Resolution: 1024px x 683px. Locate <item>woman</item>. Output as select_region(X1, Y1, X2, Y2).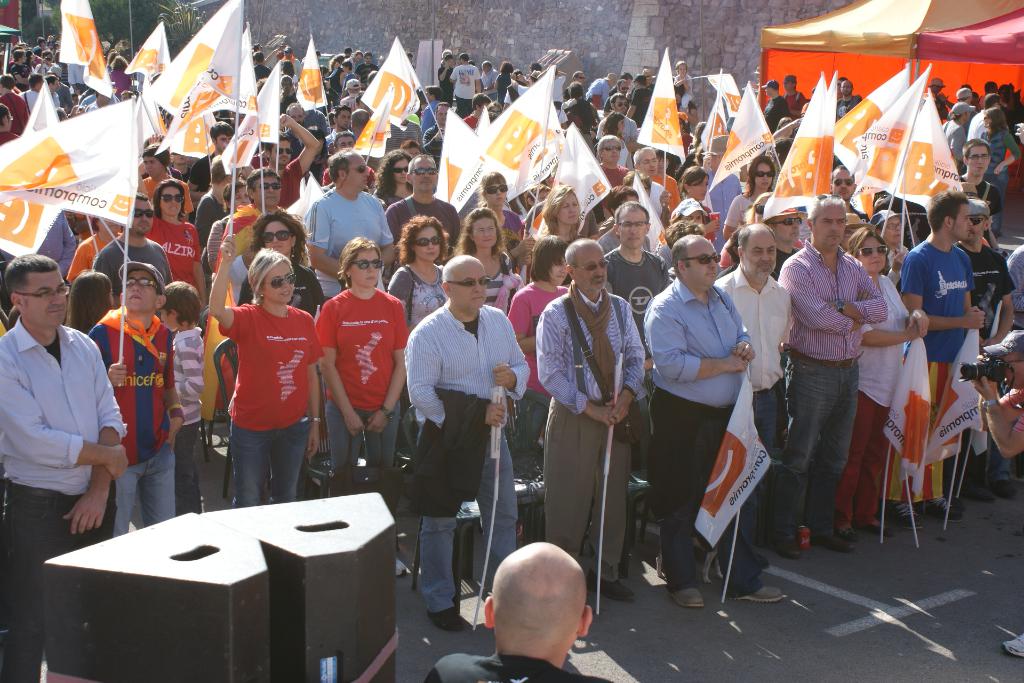
select_region(458, 205, 513, 320).
